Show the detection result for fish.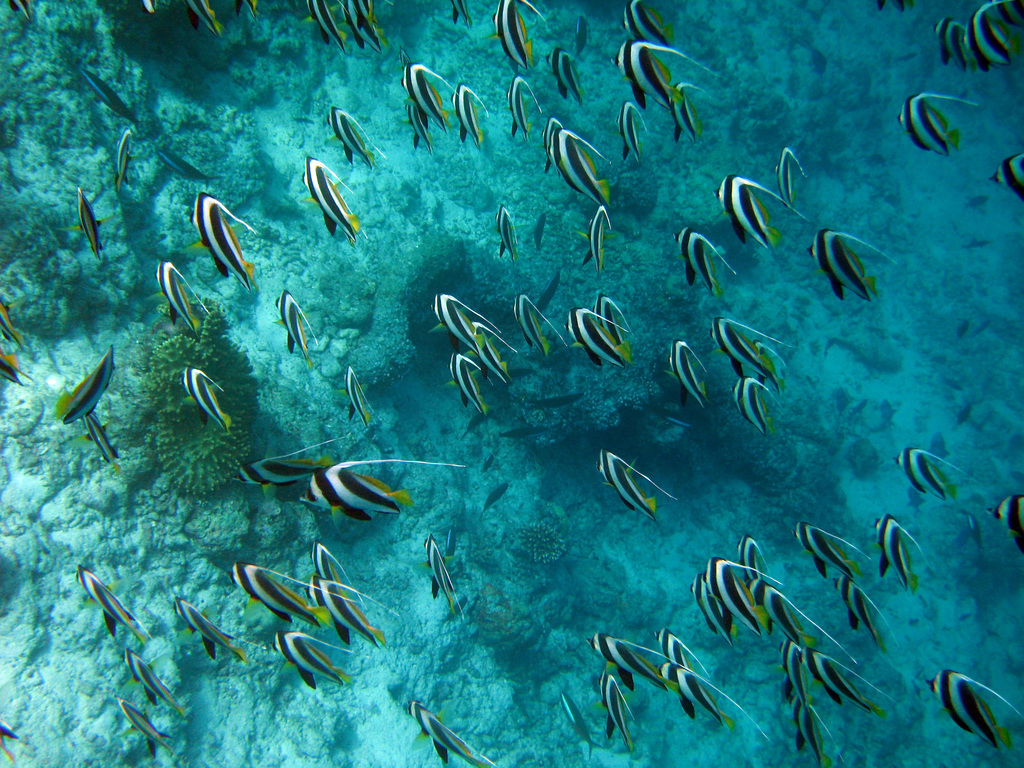
451,351,492,418.
